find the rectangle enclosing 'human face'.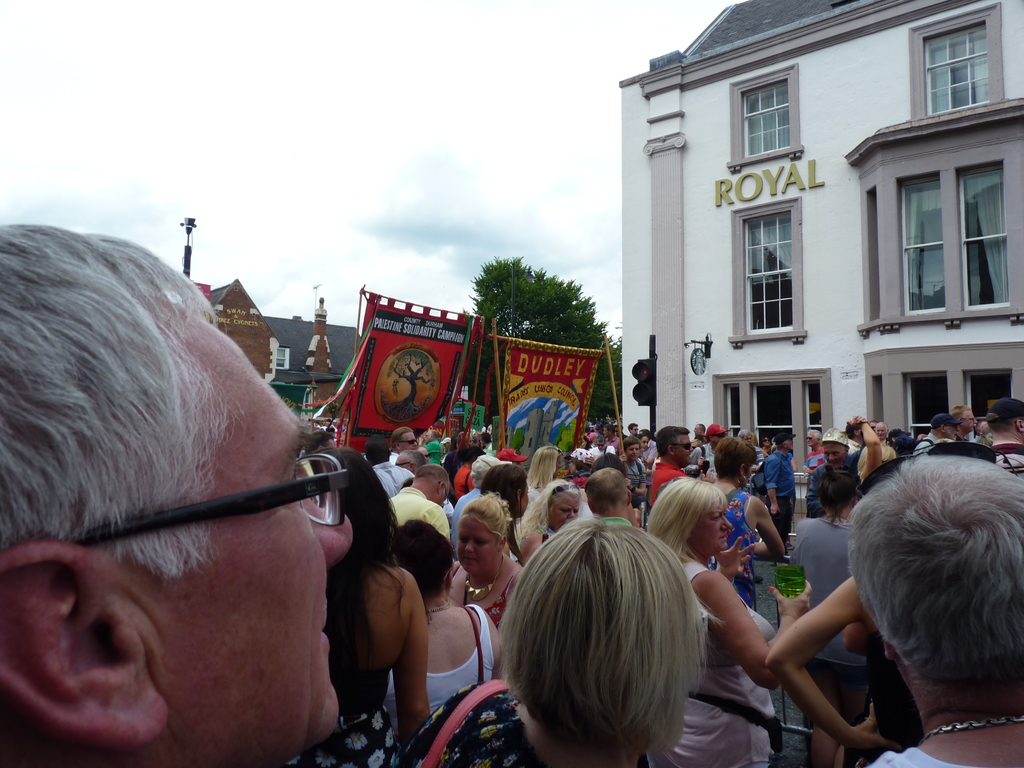
region(868, 420, 878, 433).
